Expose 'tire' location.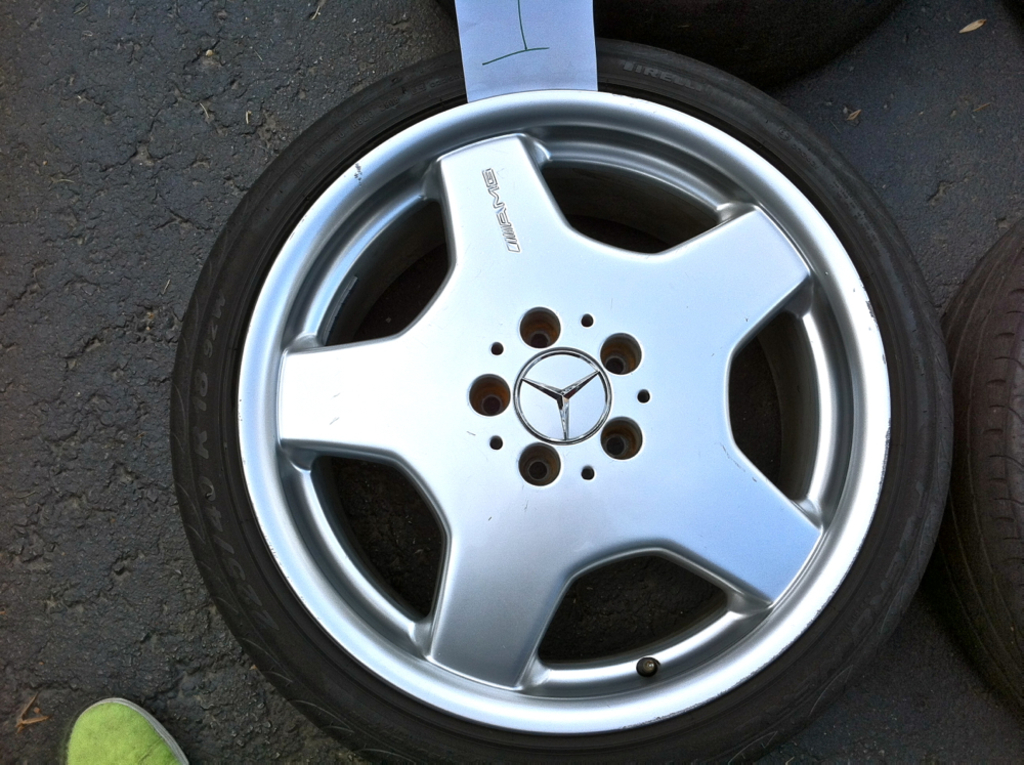
Exposed at Rect(940, 218, 1023, 720).
